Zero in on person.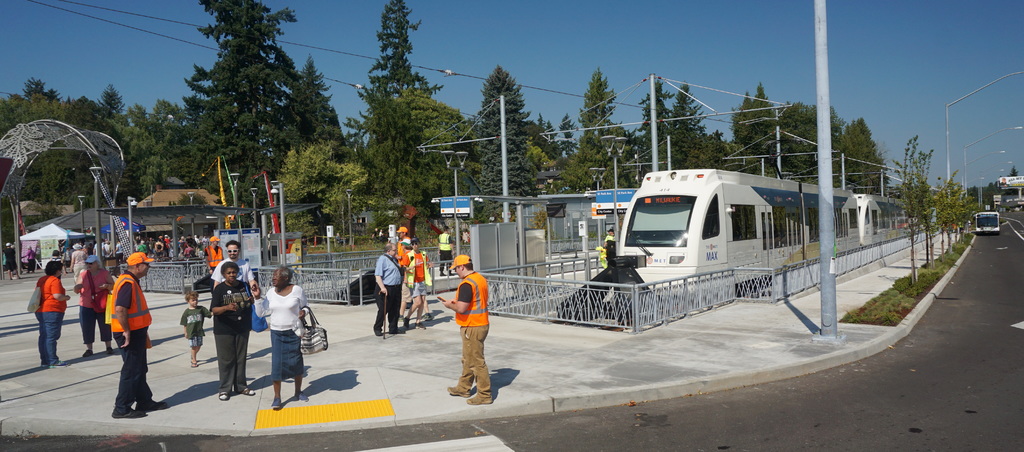
Zeroed in: left=180, top=294, right=212, bottom=369.
